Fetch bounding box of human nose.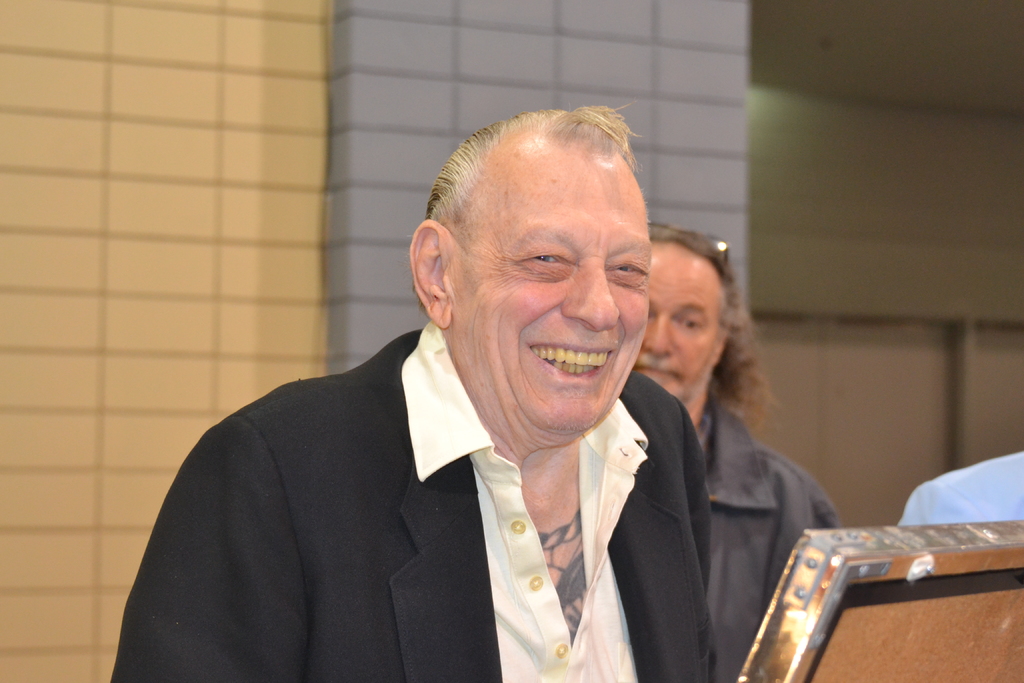
Bbox: bbox=[639, 317, 678, 359].
